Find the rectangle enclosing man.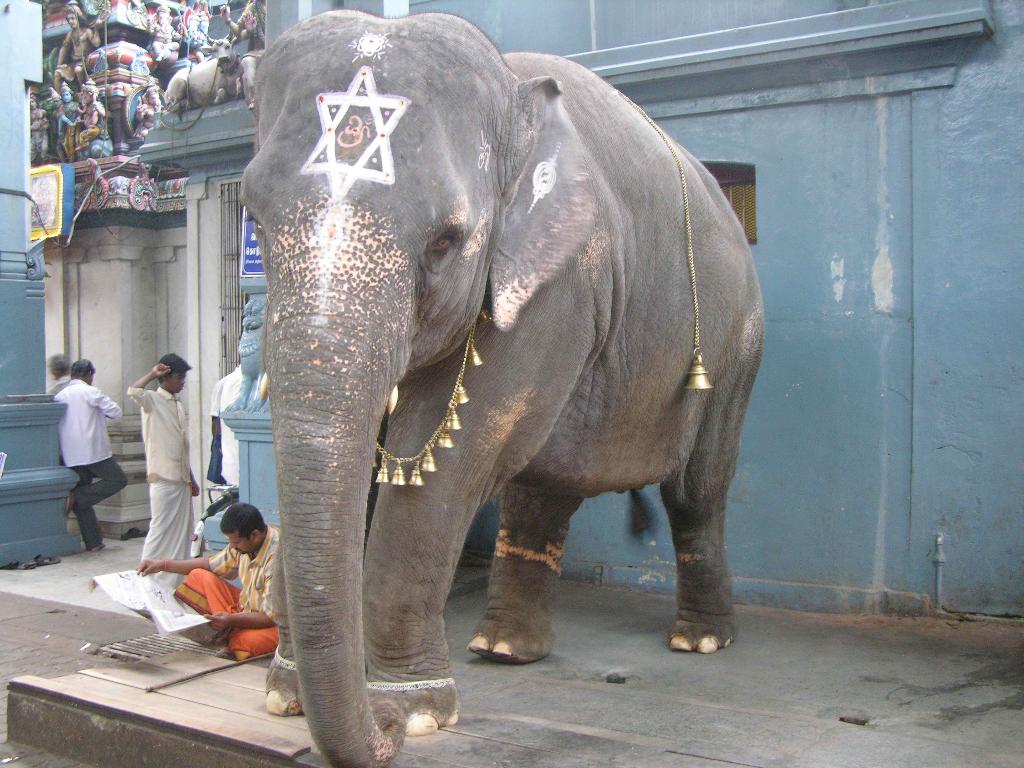
{"left": 63, "top": 352, "right": 125, "bottom": 550}.
